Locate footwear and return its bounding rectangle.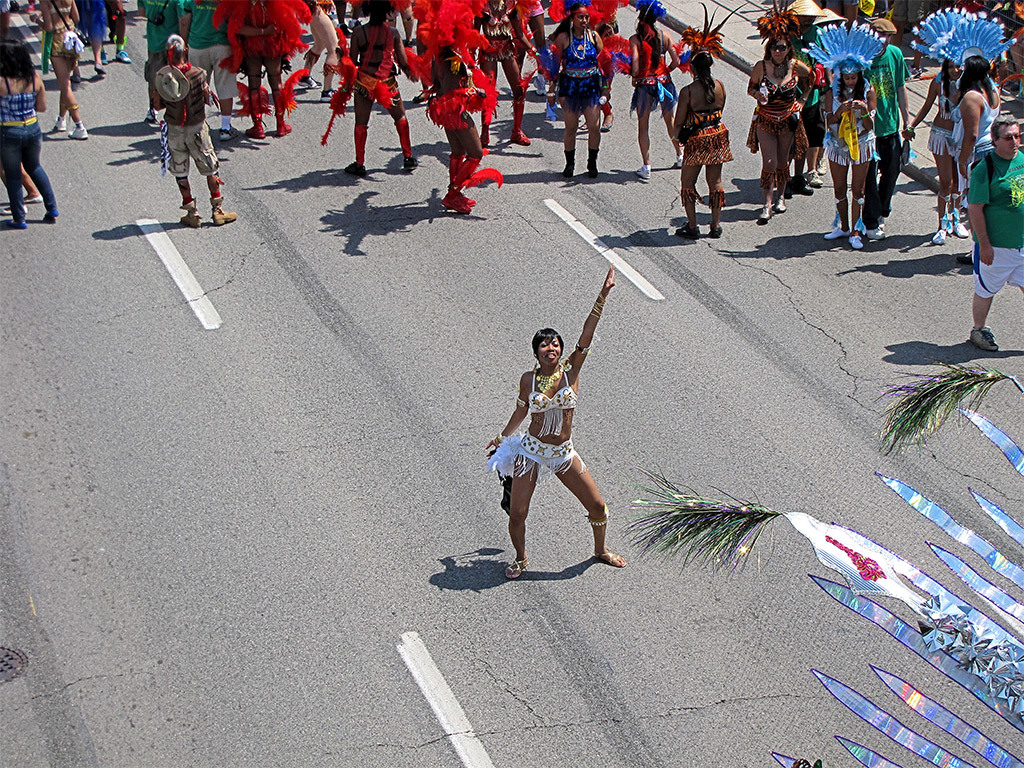
bbox=[20, 193, 41, 206].
